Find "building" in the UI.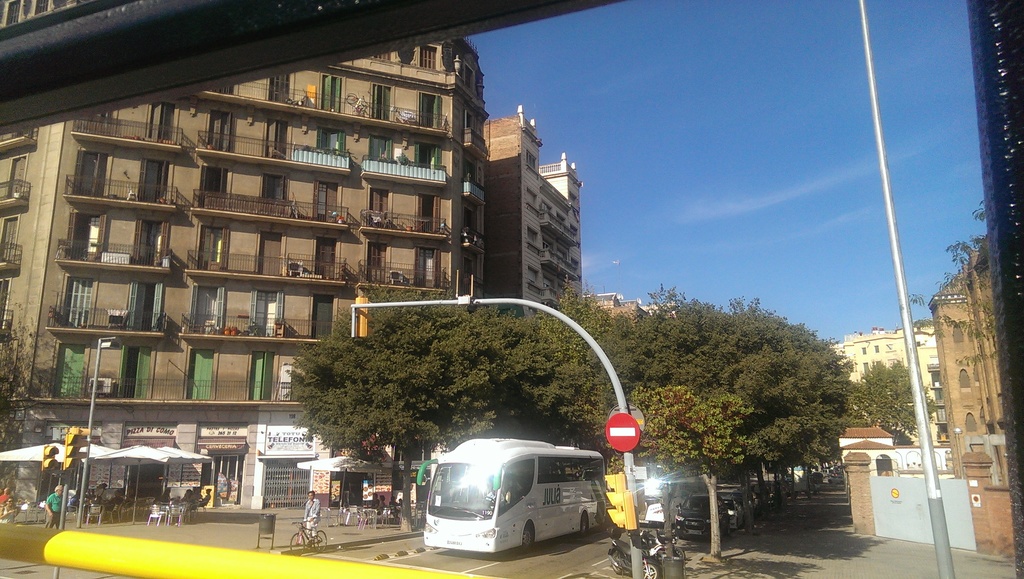
UI element at bbox=[0, 36, 481, 514].
